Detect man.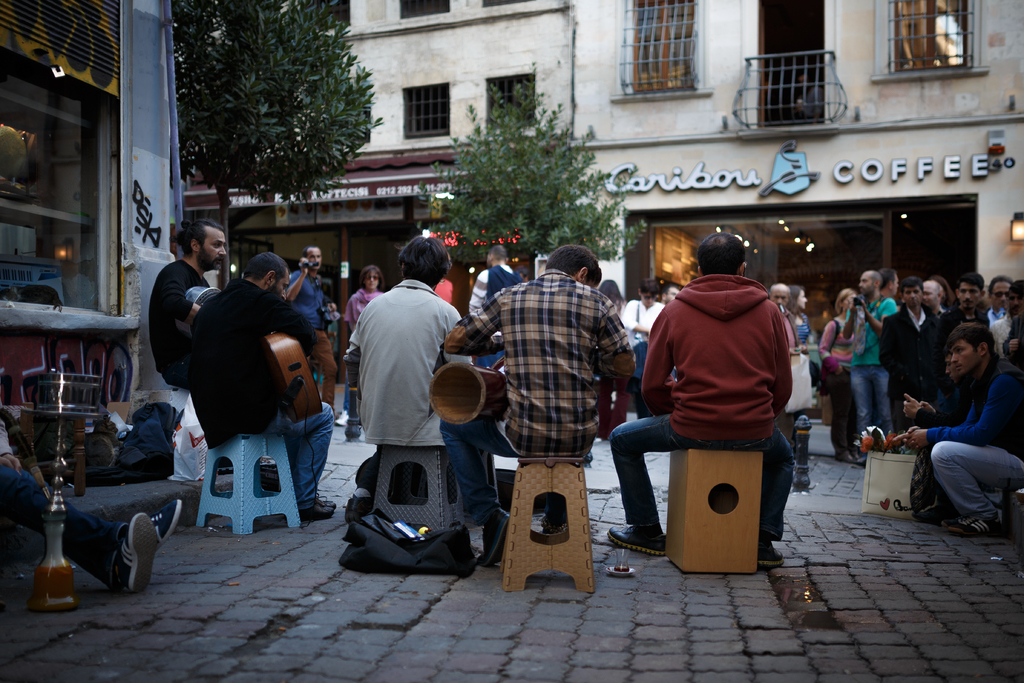
Detected at pyautogui.locateOnScreen(441, 244, 638, 562).
